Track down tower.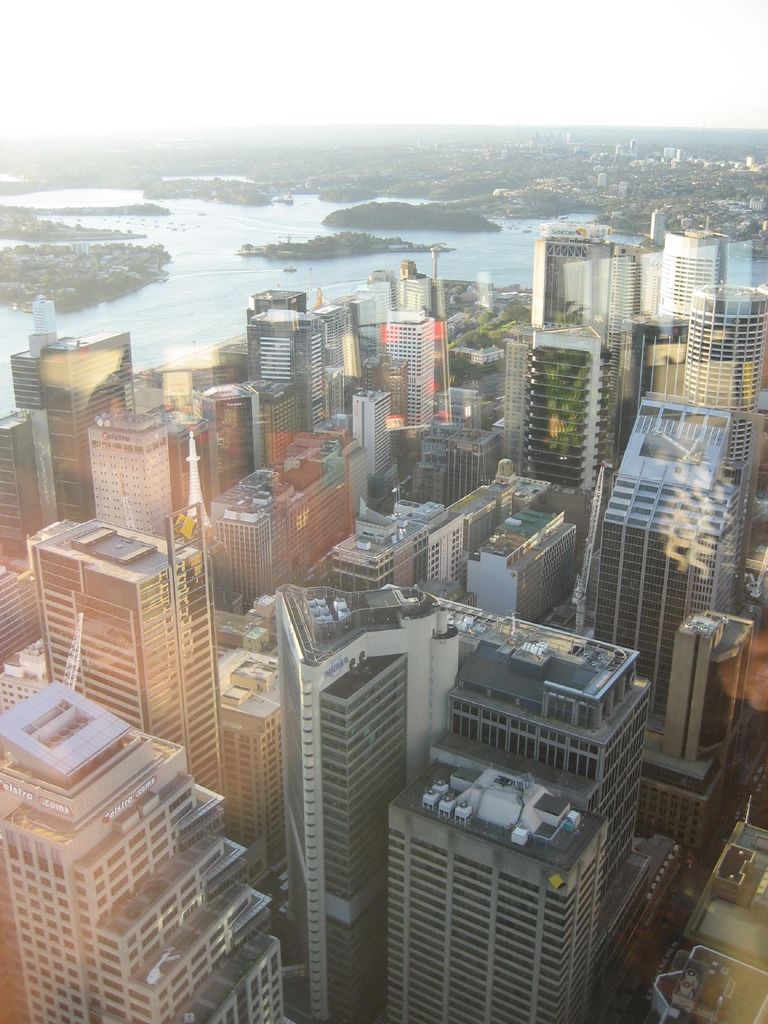
Tracked to (left=84, top=379, right=198, bottom=545).
